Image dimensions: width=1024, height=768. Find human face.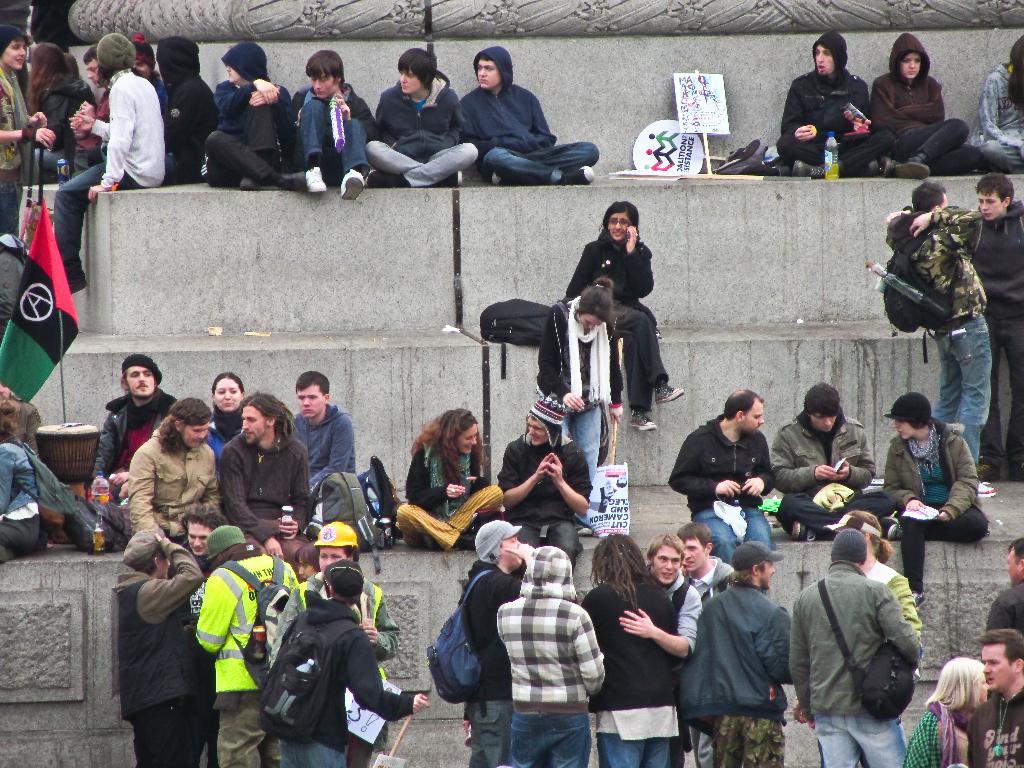
crop(606, 210, 631, 239).
